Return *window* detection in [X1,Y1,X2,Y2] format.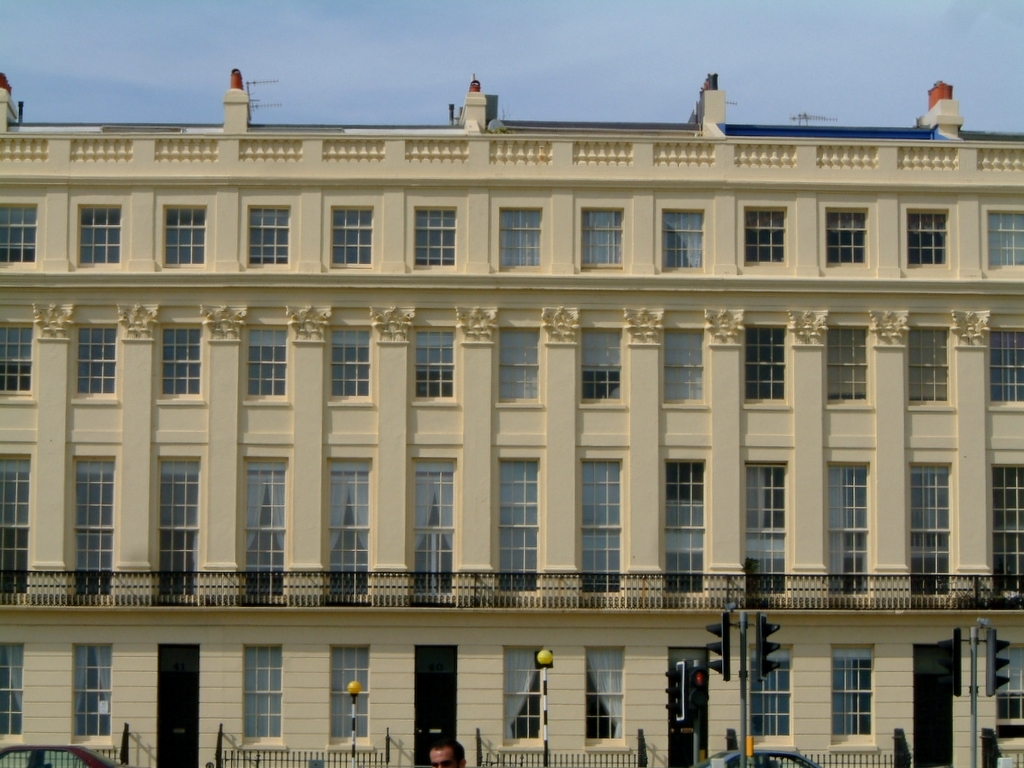
[825,333,871,408].
